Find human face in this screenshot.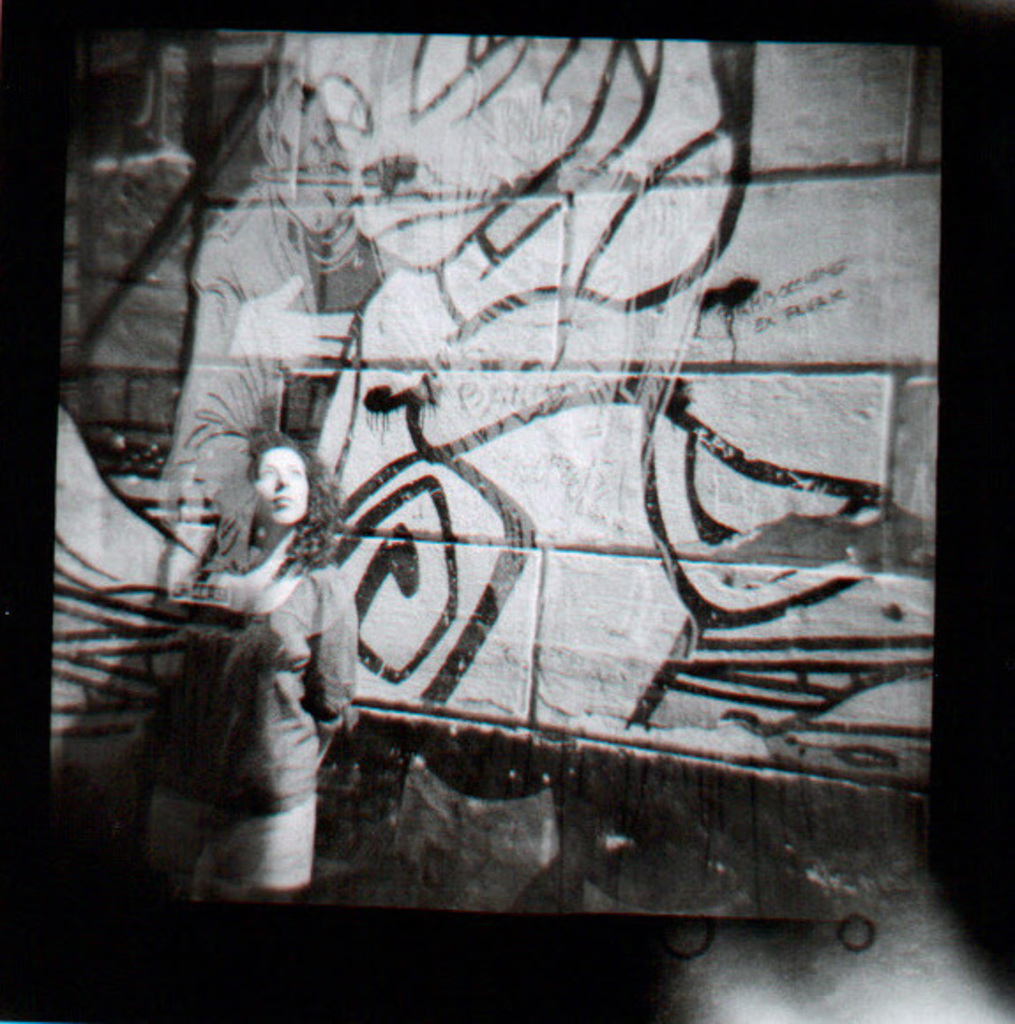
The bounding box for human face is 256:445:309:519.
